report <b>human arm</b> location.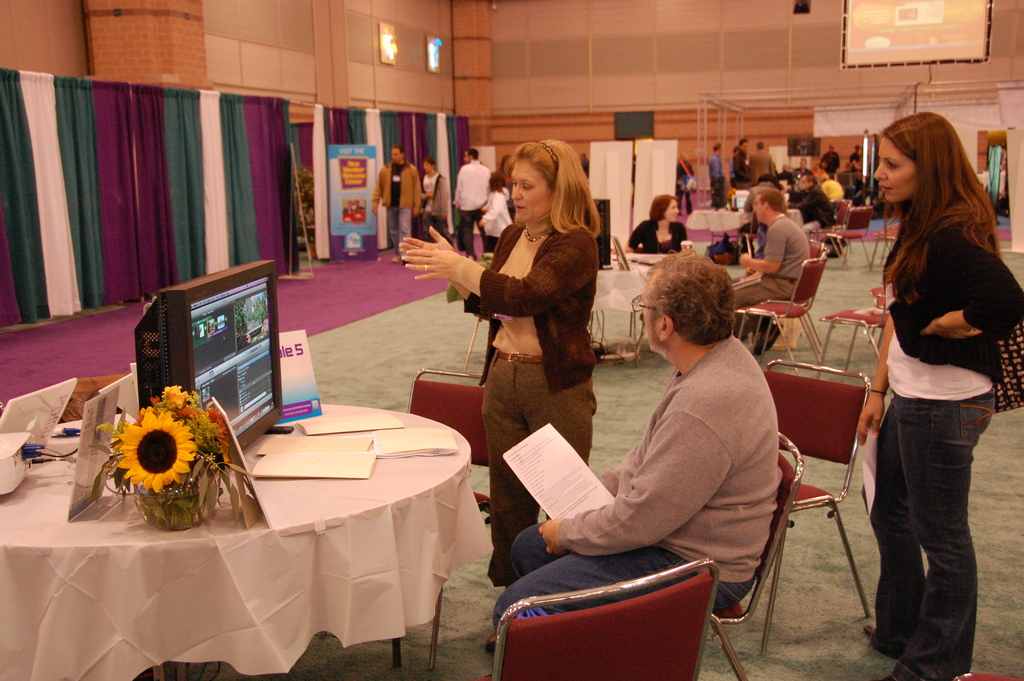
Report: [x1=534, y1=406, x2=732, y2=559].
